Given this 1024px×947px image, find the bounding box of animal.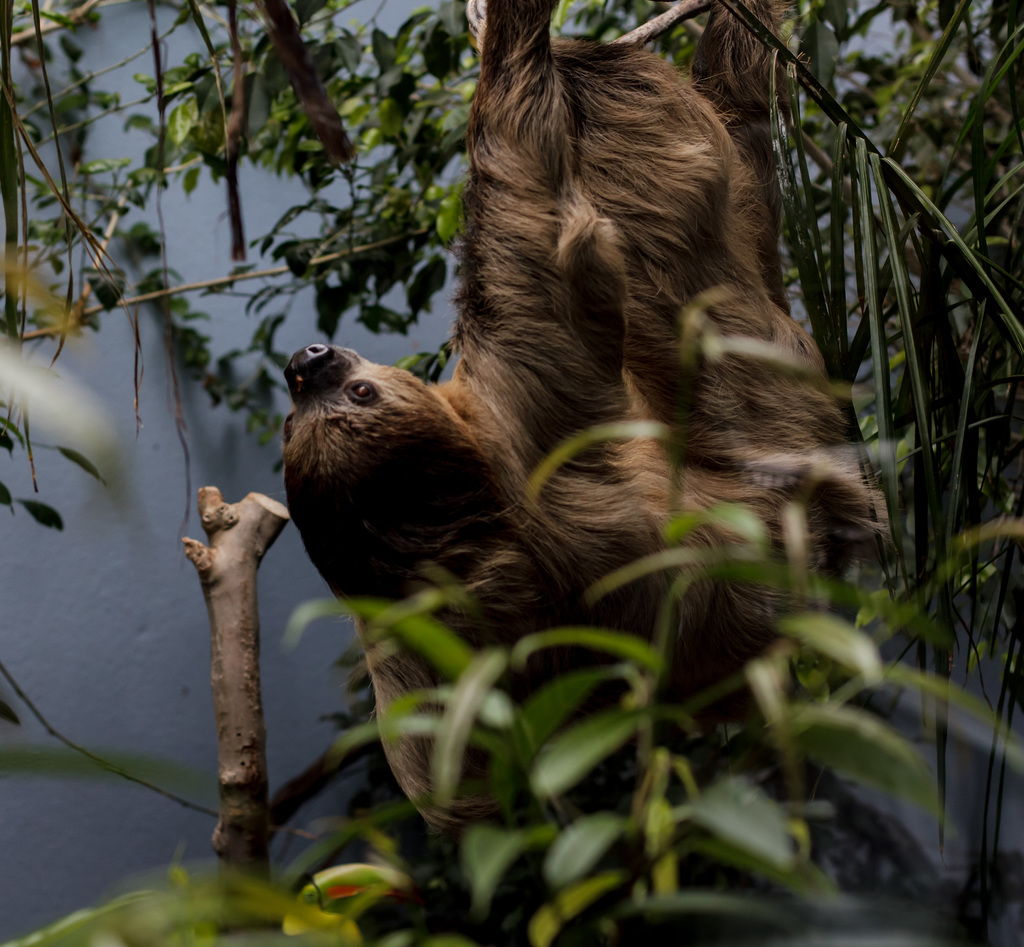
<bbox>276, 0, 892, 835</bbox>.
